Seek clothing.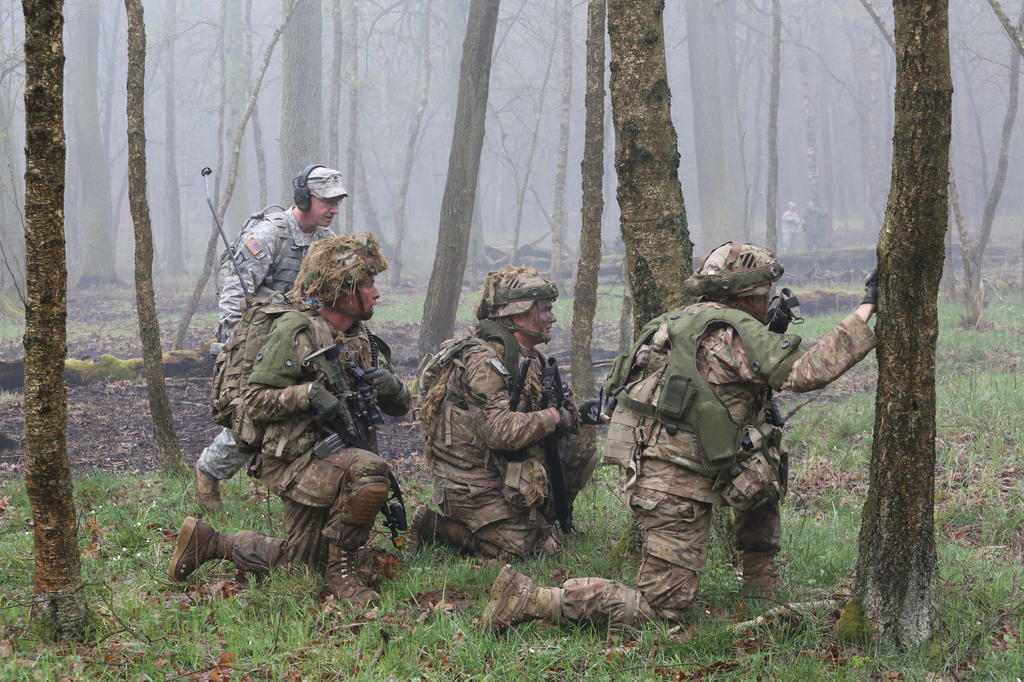
<box>422,300,617,583</box>.
